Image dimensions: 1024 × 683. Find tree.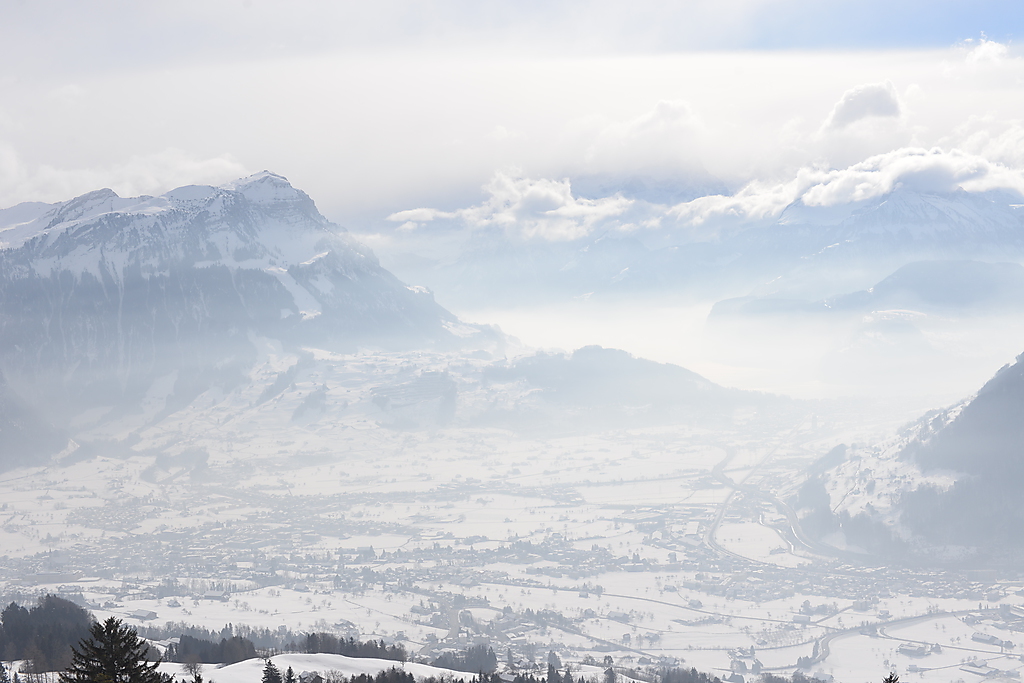
165, 630, 261, 667.
